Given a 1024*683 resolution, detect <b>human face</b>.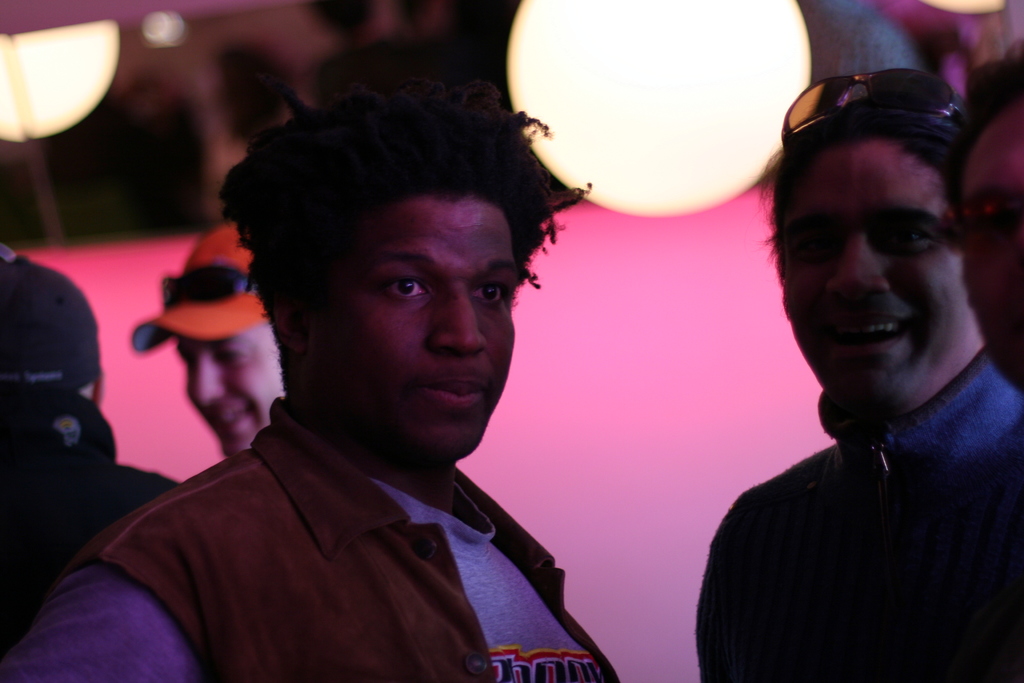
{"left": 184, "top": 341, "right": 300, "bottom": 450}.
